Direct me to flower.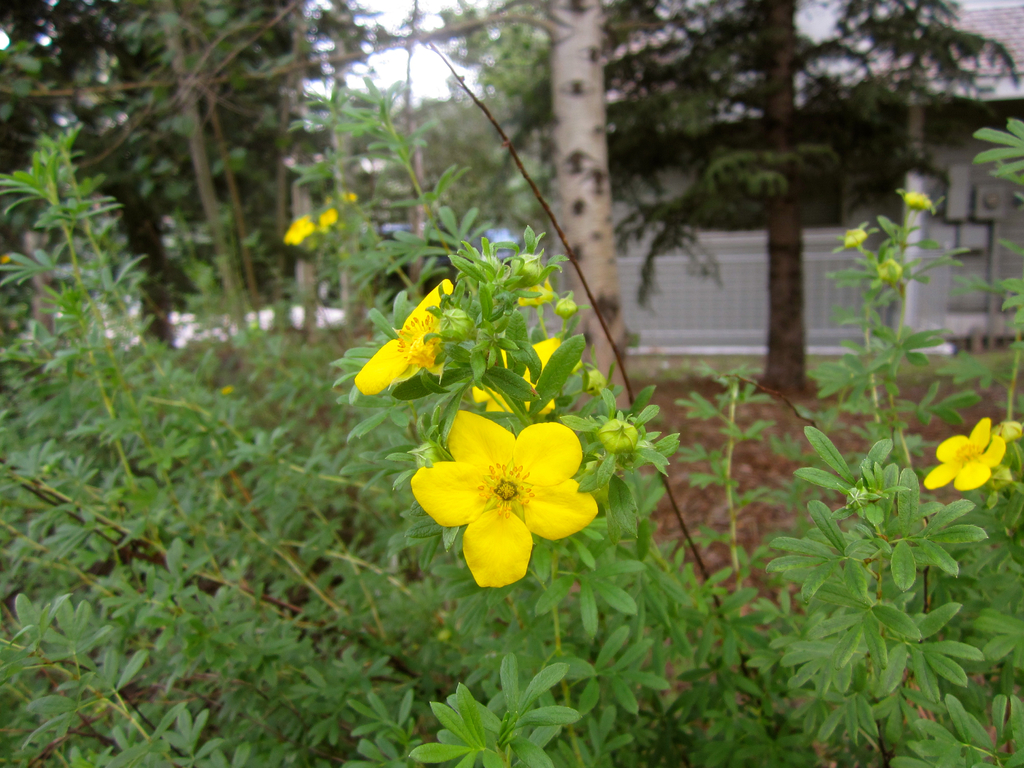
Direction: (287, 210, 318, 247).
